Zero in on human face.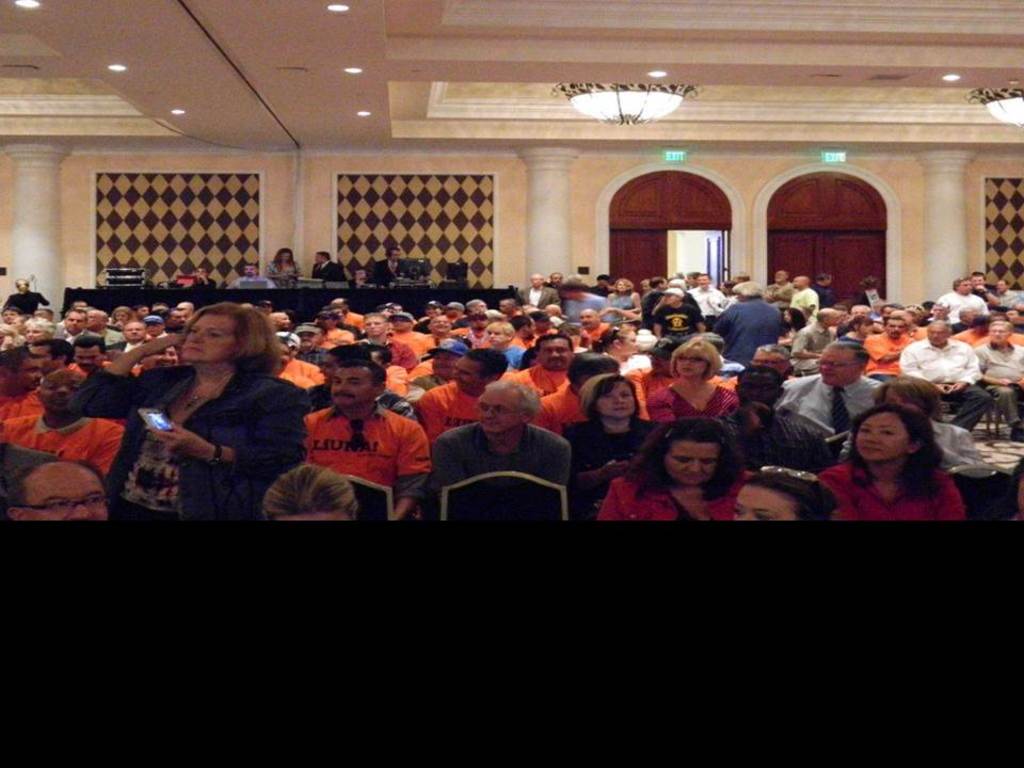
Zeroed in: (left=27, top=474, right=109, bottom=522).
